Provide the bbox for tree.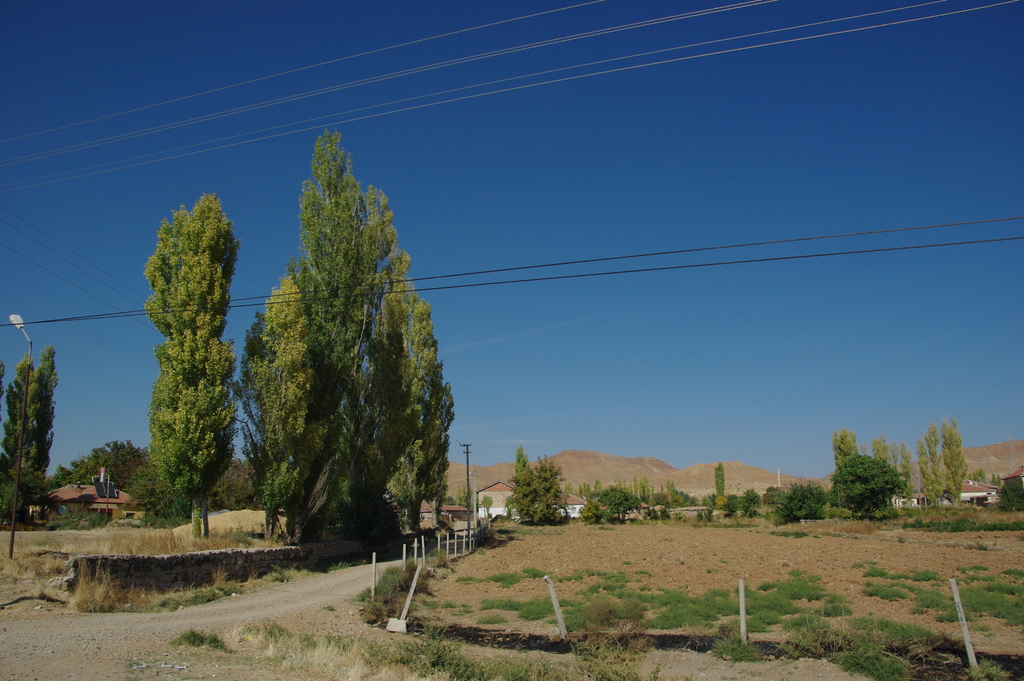
bbox(872, 436, 910, 475).
